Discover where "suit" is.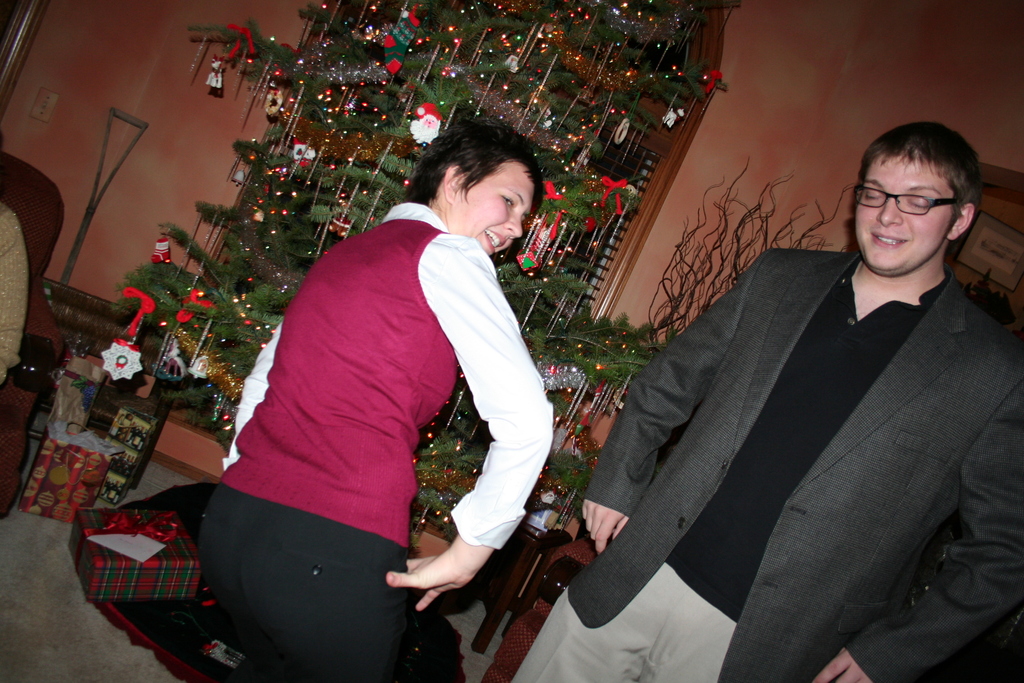
Discovered at BBox(566, 249, 1023, 682).
